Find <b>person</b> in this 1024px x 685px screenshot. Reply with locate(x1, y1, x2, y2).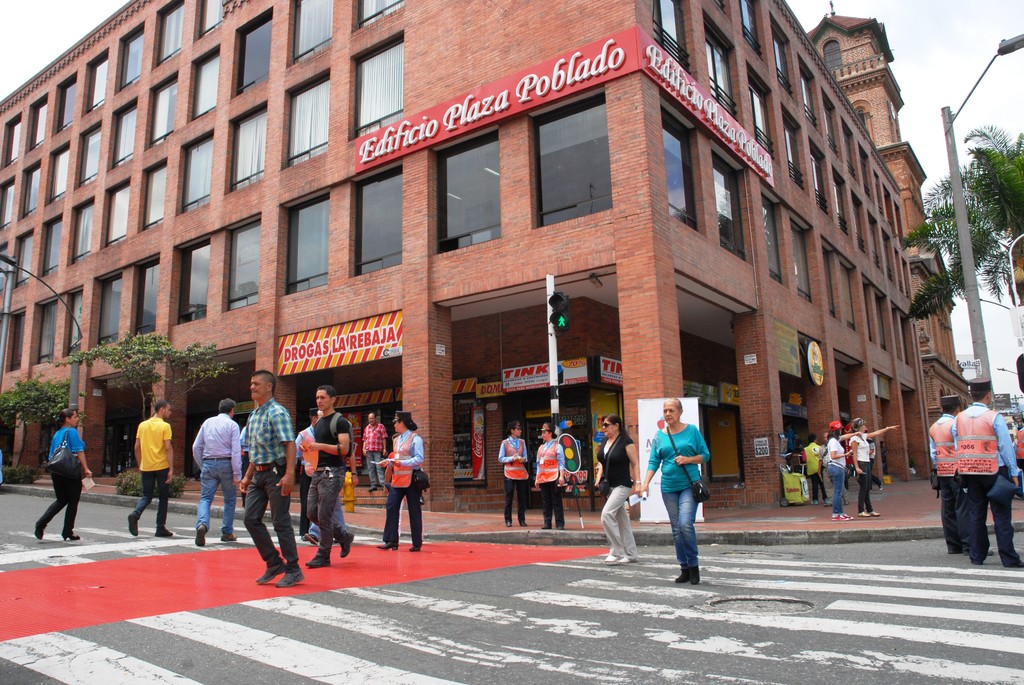
locate(536, 422, 566, 531).
